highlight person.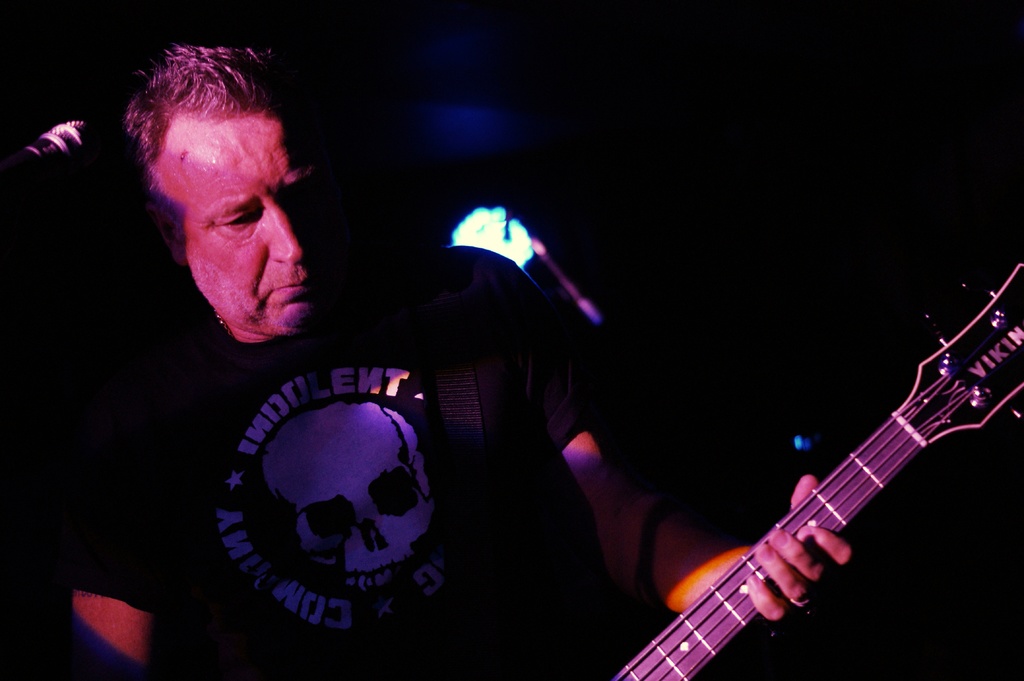
Highlighted region: left=31, top=66, right=706, bottom=652.
